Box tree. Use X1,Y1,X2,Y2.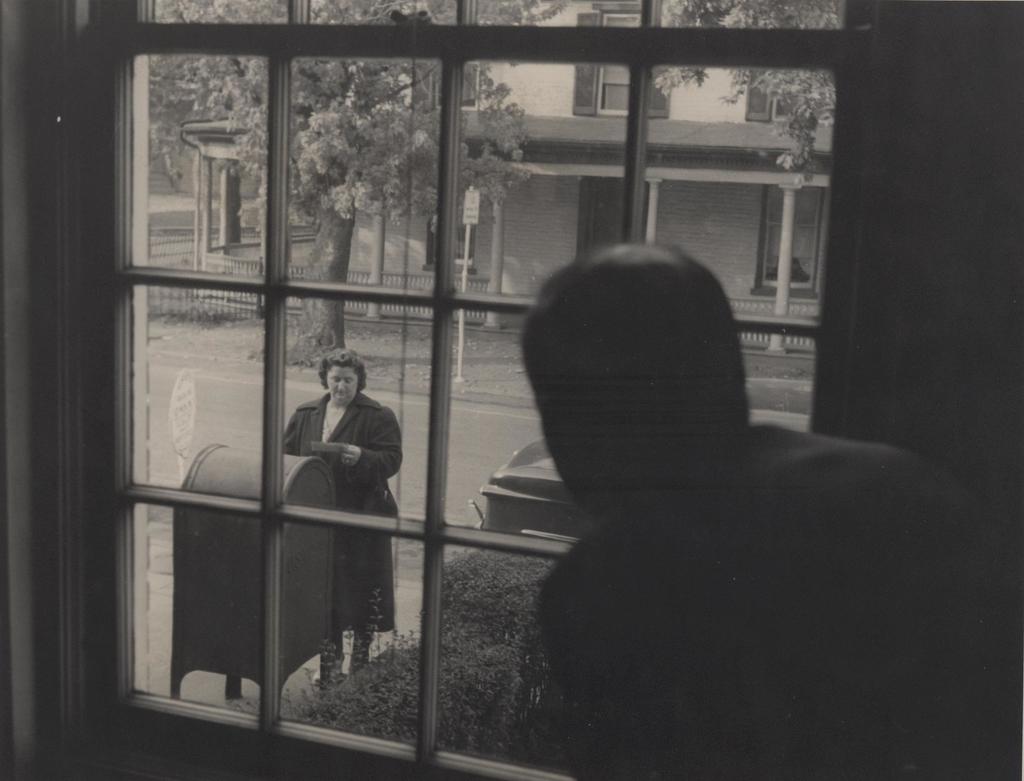
650,0,833,184.
